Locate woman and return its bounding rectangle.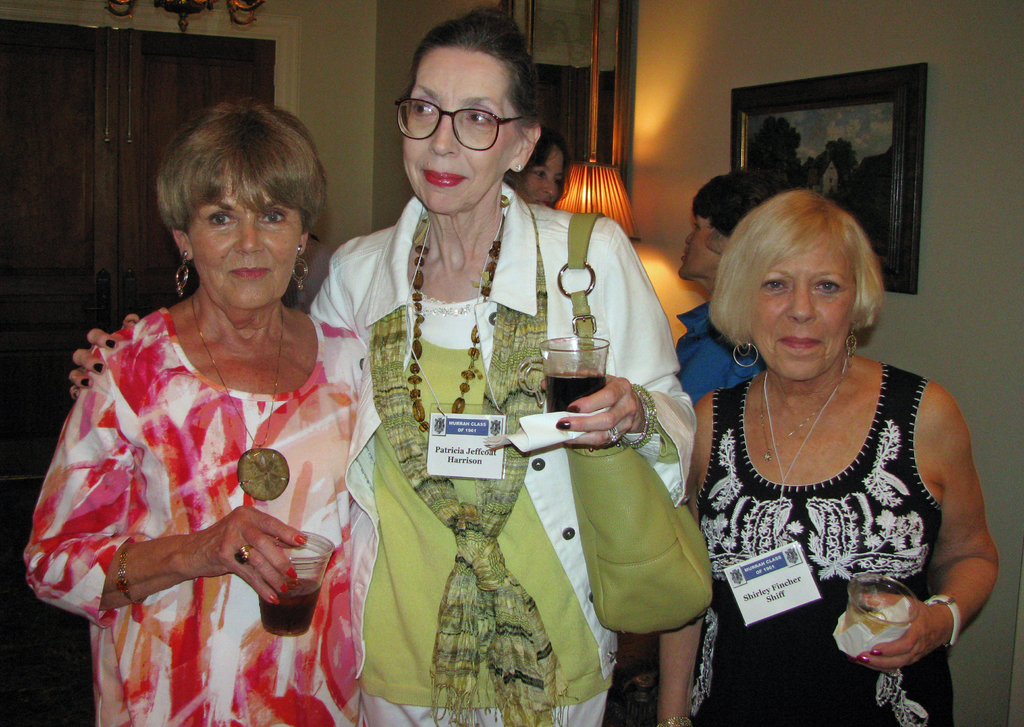
(left=17, top=90, right=383, bottom=726).
